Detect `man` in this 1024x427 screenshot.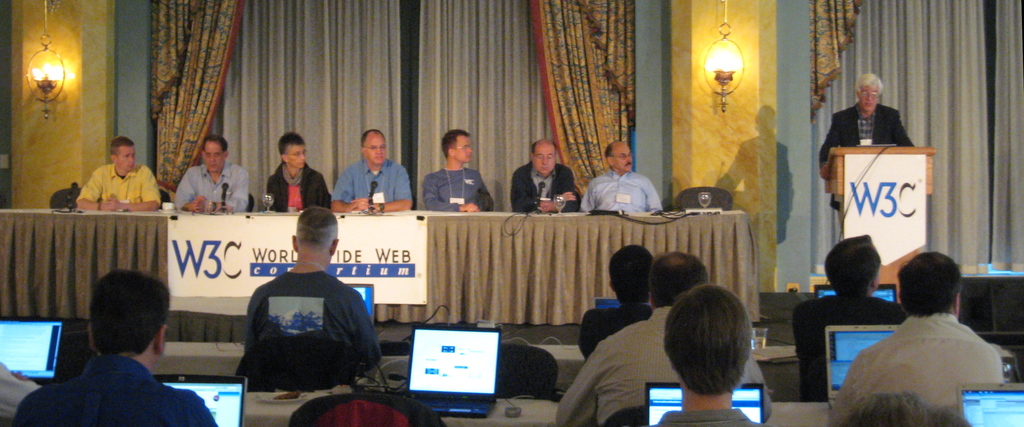
Detection: <region>265, 132, 329, 209</region>.
